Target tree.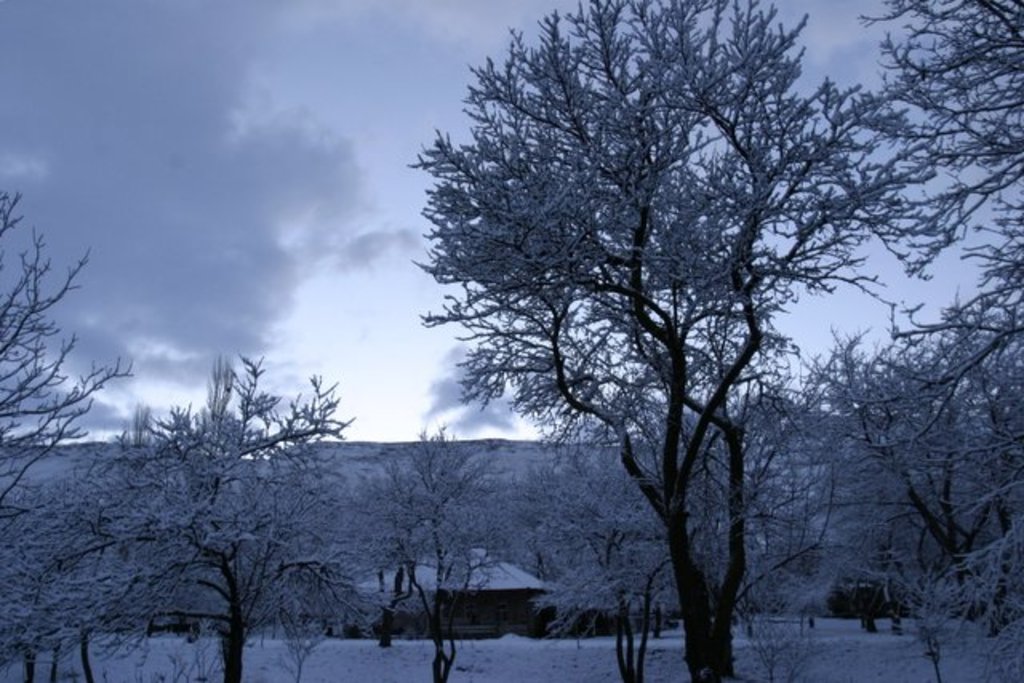
Target region: x1=390, y1=0, x2=890, y2=662.
